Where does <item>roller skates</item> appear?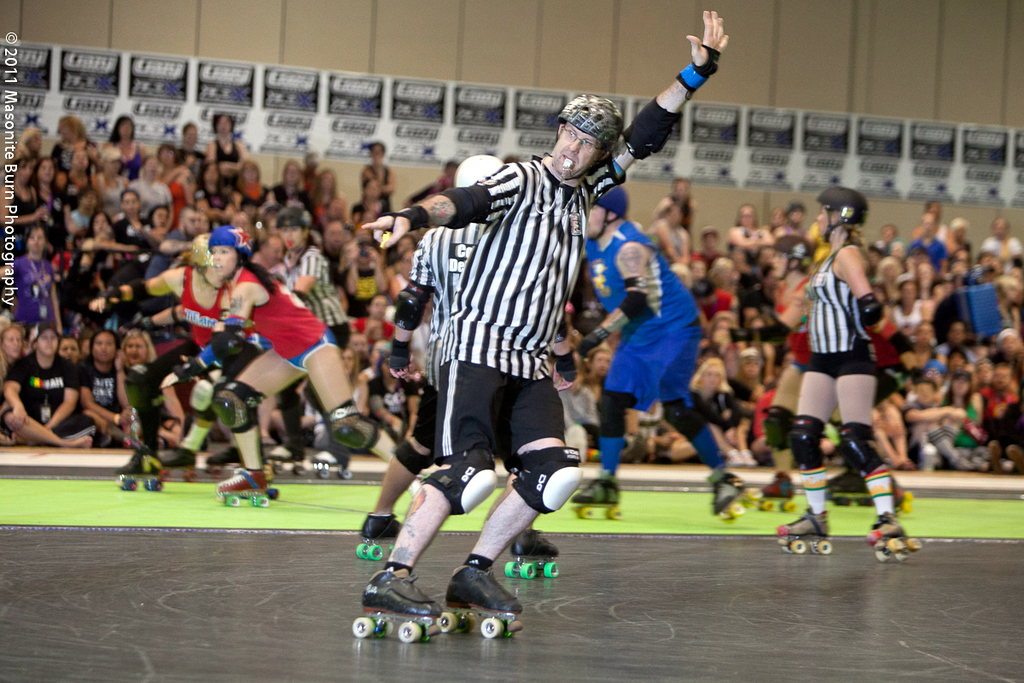
Appears at 863:508:919:560.
